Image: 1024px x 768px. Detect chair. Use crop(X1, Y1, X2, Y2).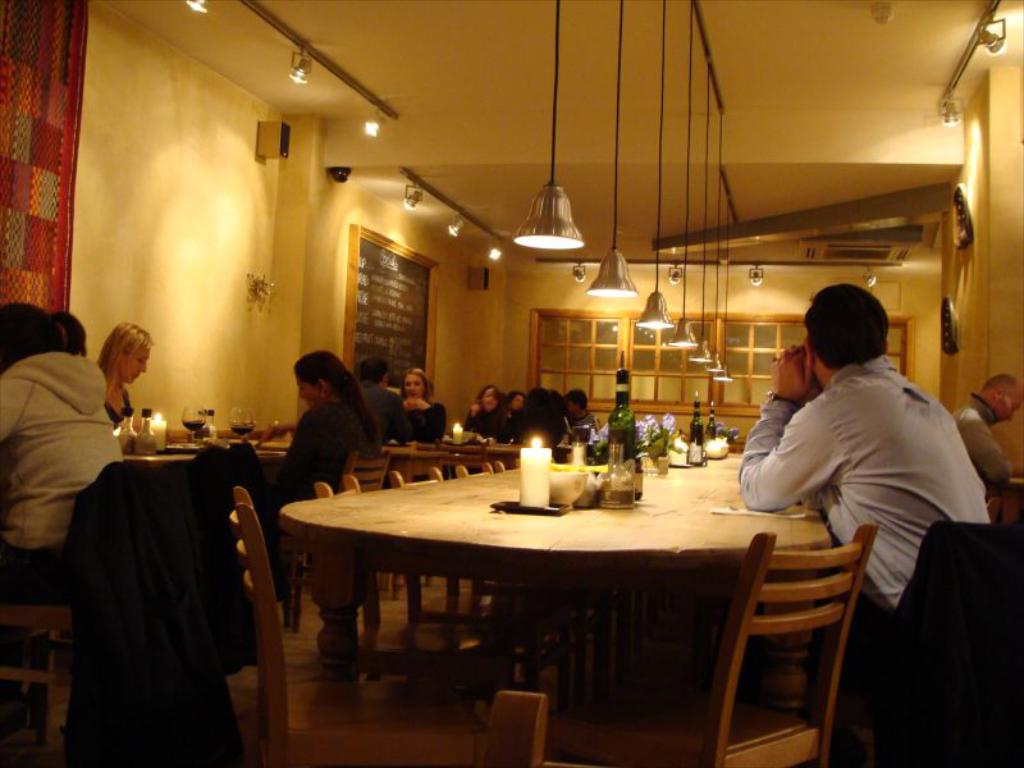
crop(385, 470, 515, 700).
